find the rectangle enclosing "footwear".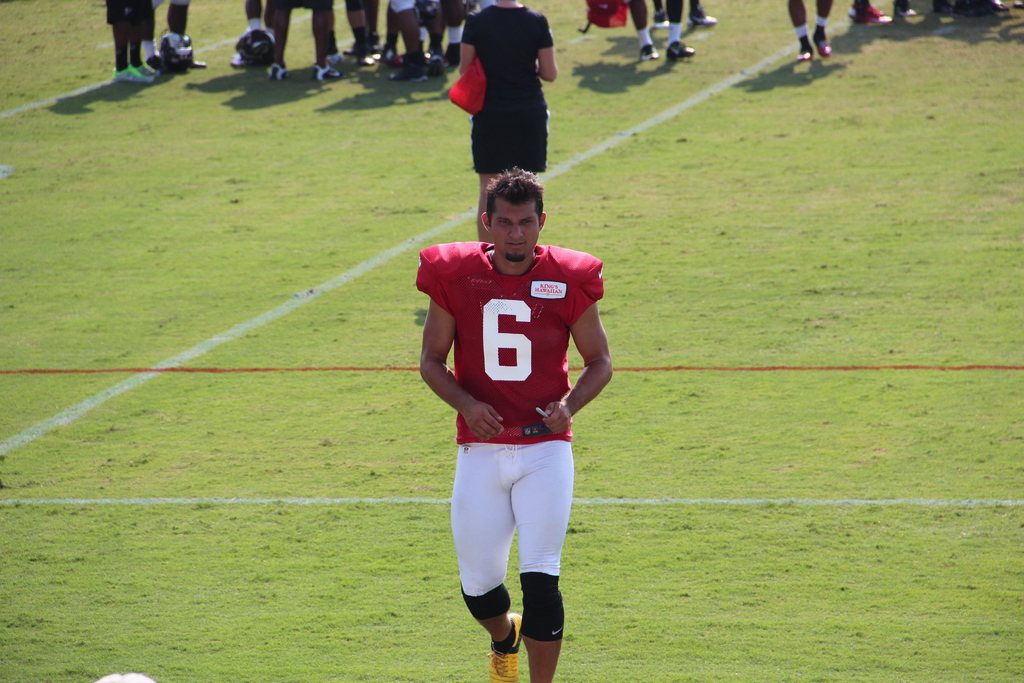
<region>637, 46, 663, 60</region>.
